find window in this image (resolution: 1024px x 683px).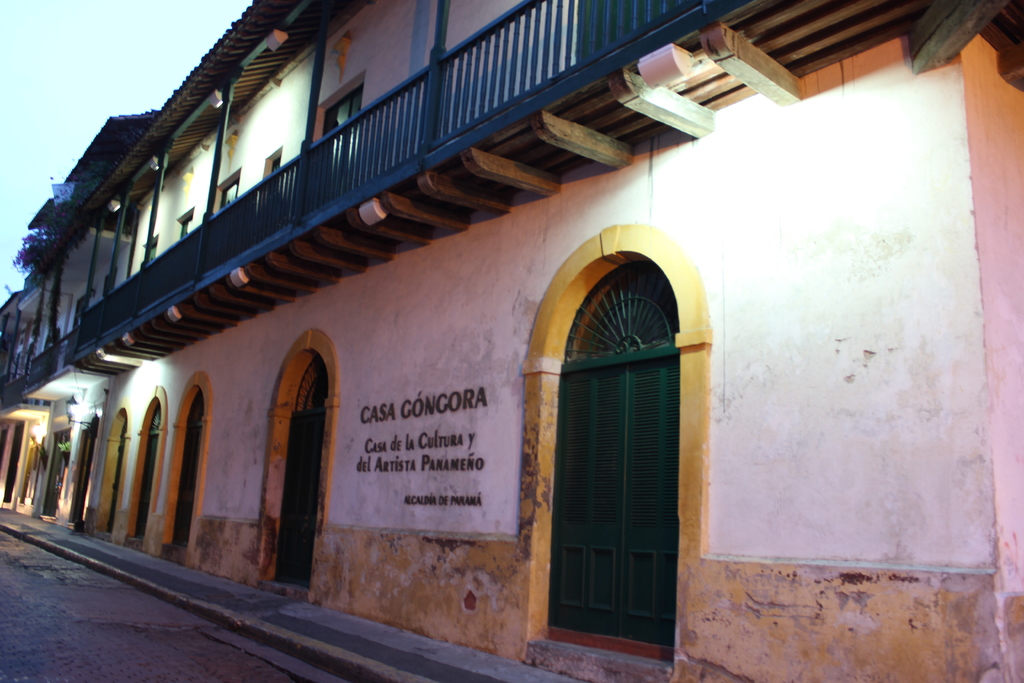
box=[177, 213, 193, 243].
